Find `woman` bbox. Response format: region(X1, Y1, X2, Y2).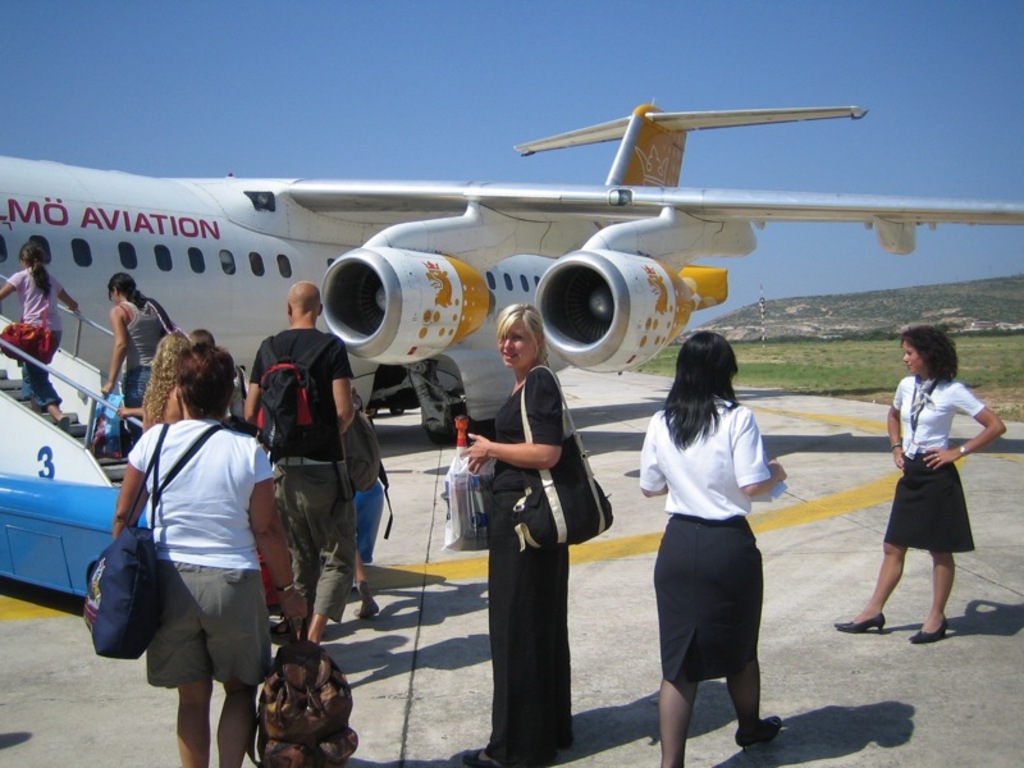
region(463, 305, 579, 767).
